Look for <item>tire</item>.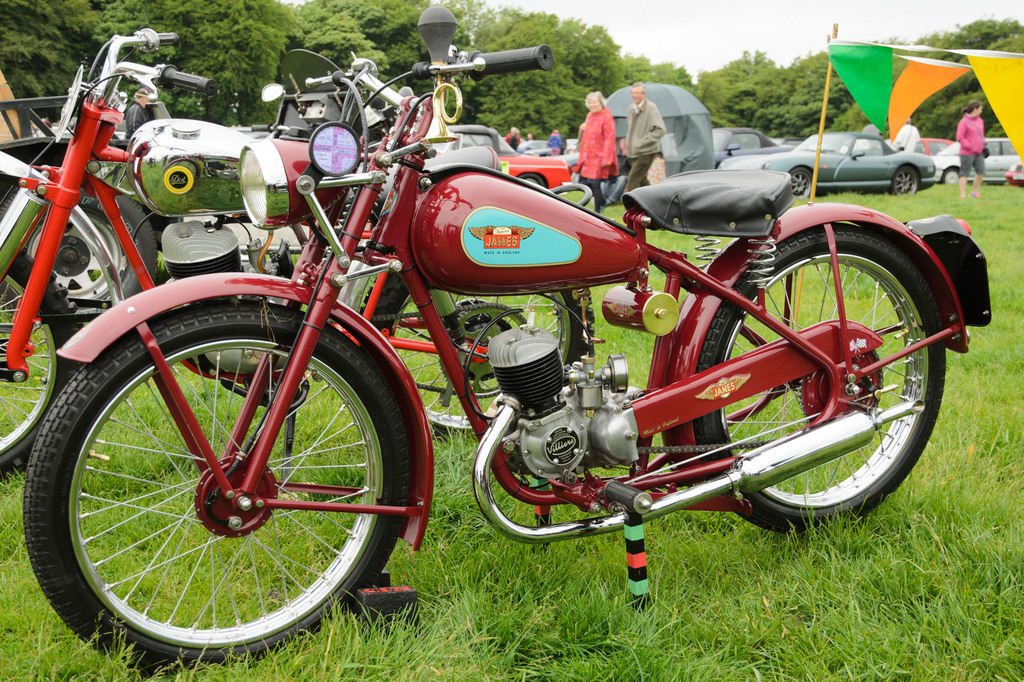
Found: [left=693, top=222, right=948, bottom=538].
